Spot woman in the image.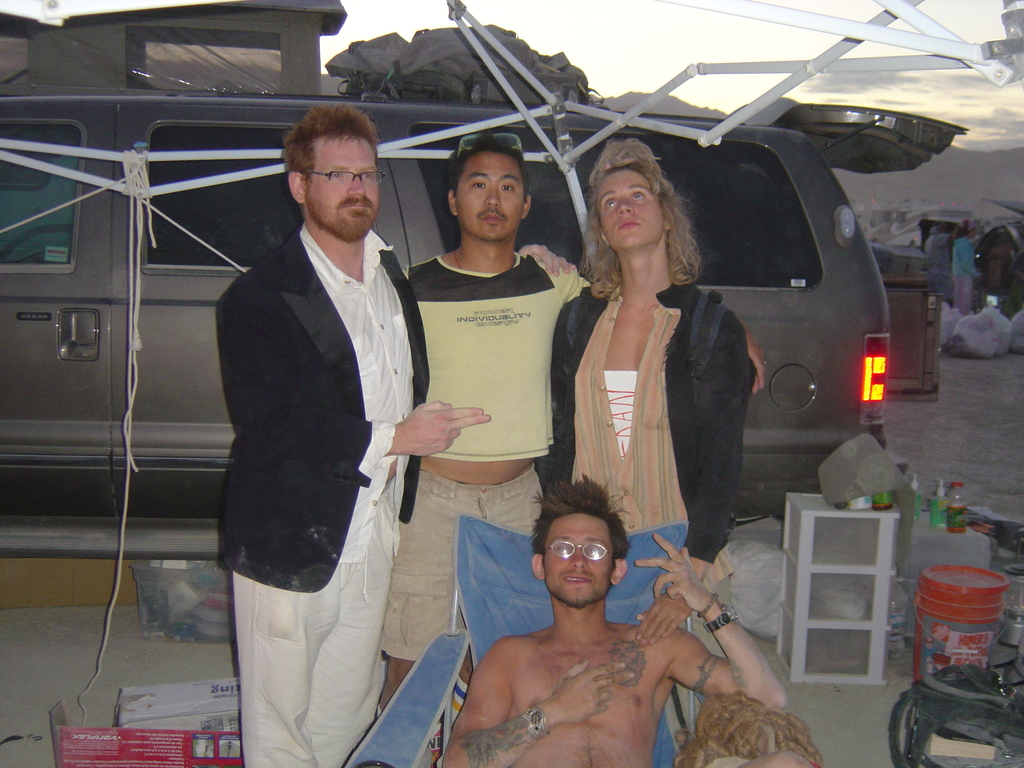
woman found at x1=943, y1=214, x2=986, y2=316.
